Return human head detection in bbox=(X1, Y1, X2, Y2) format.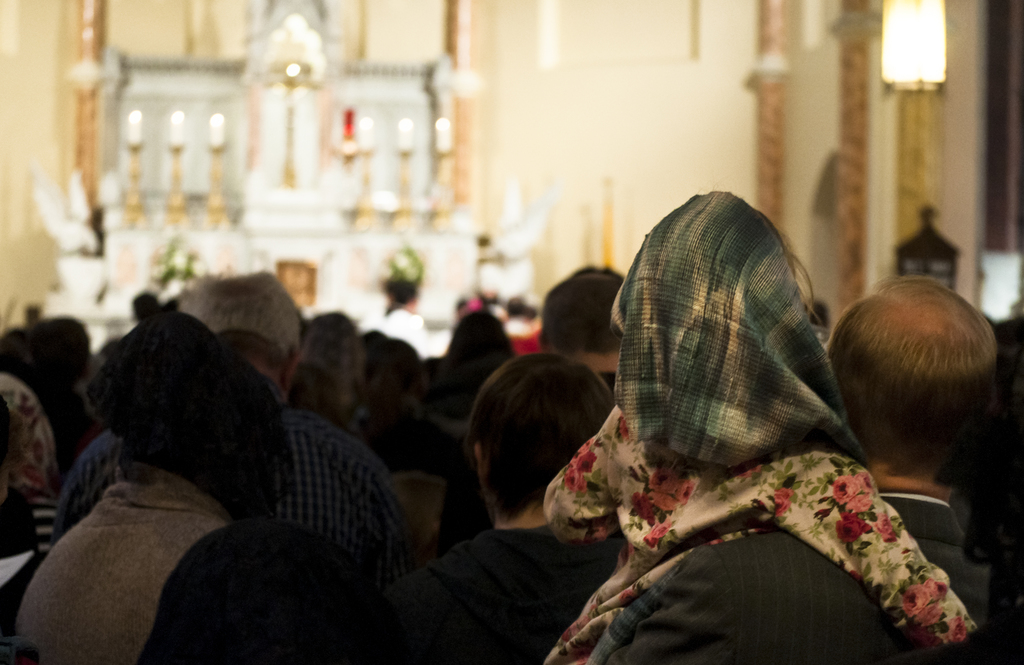
bbox=(130, 290, 161, 321).
